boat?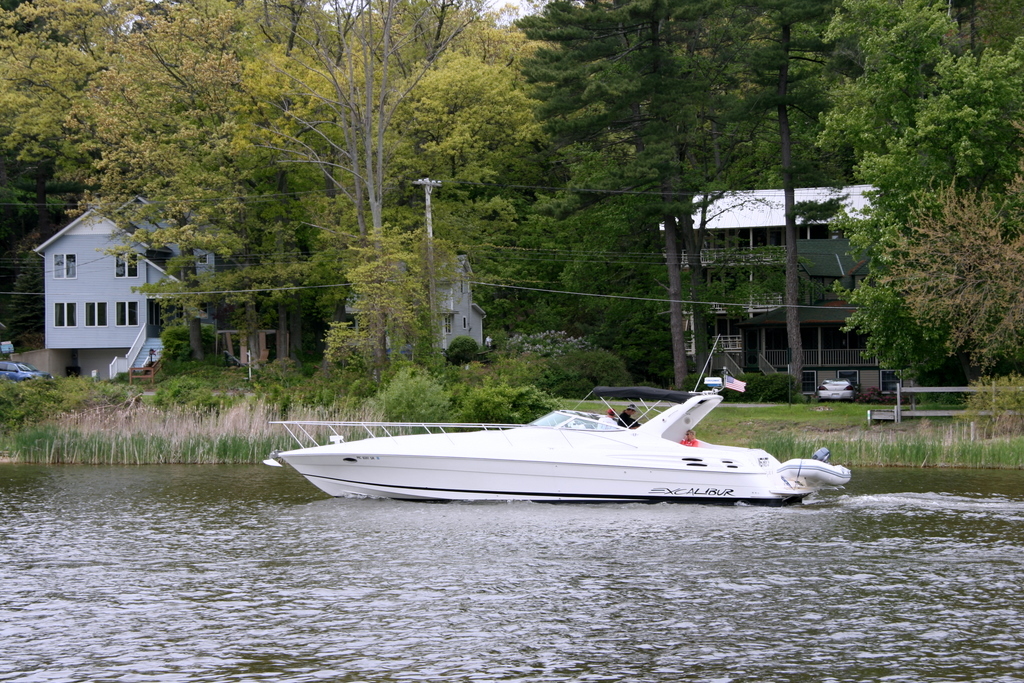
x1=253, y1=377, x2=854, y2=513
